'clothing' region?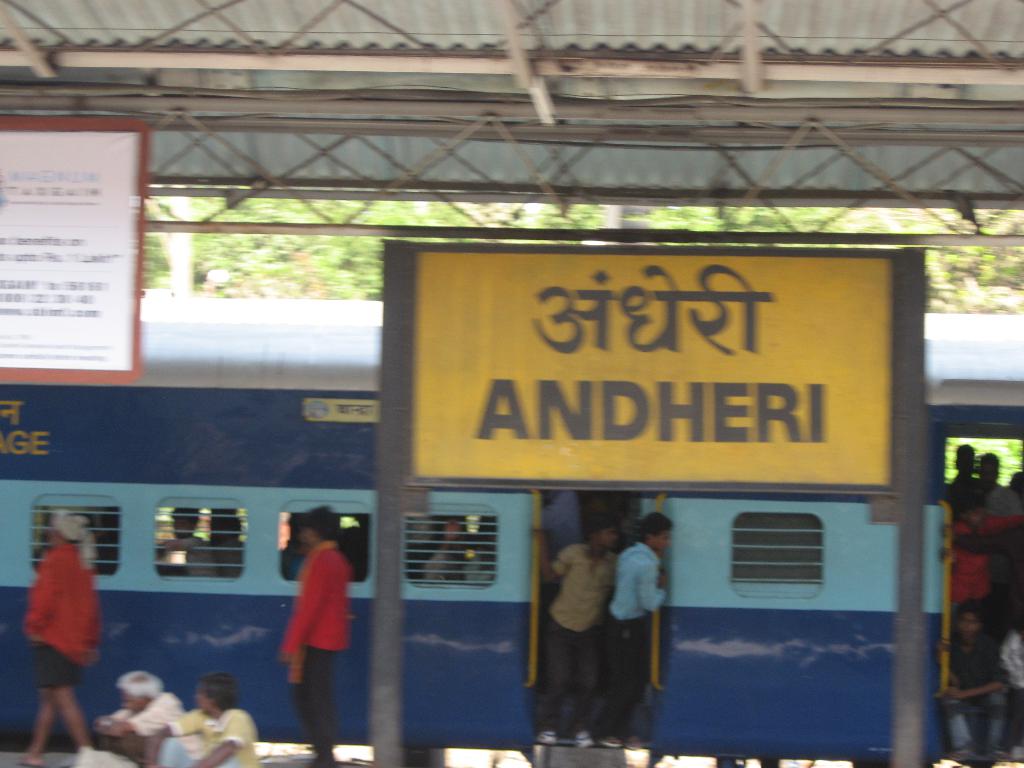
{"x1": 278, "y1": 538, "x2": 353, "y2": 757}
